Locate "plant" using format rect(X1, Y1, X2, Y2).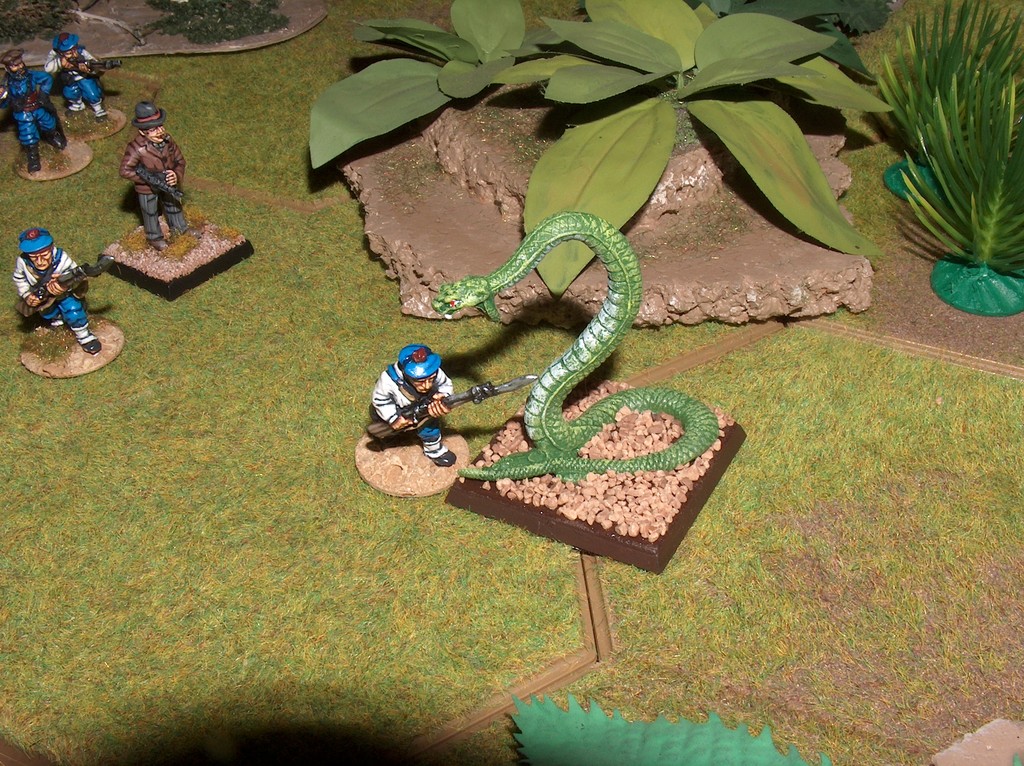
rect(844, 0, 1023, 283).
